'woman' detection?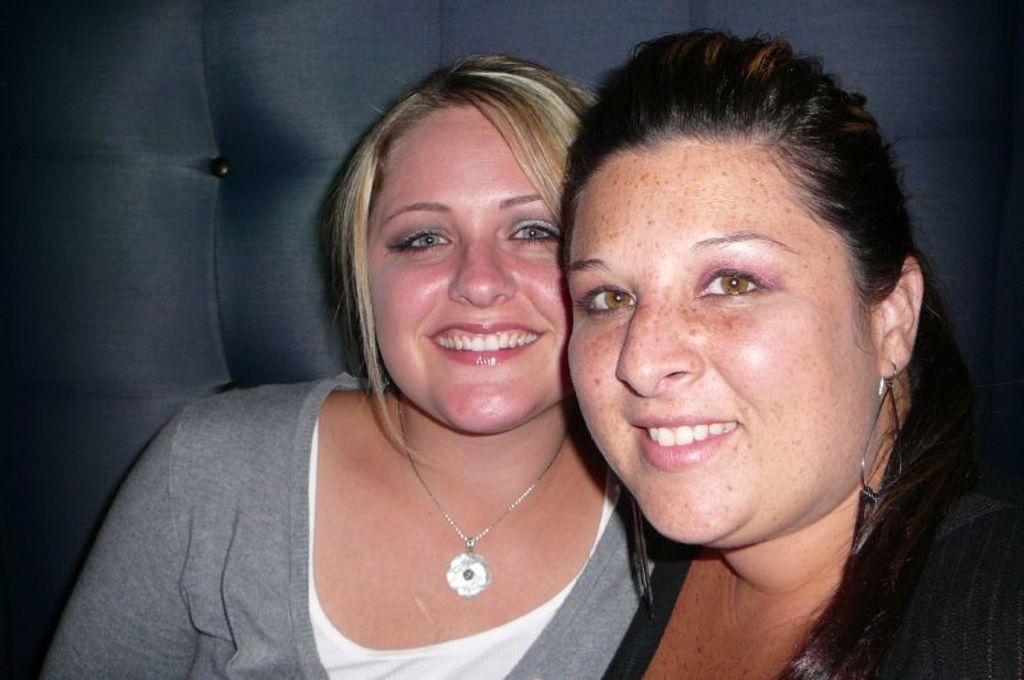
bbox=(38, 50, 667, 679)
